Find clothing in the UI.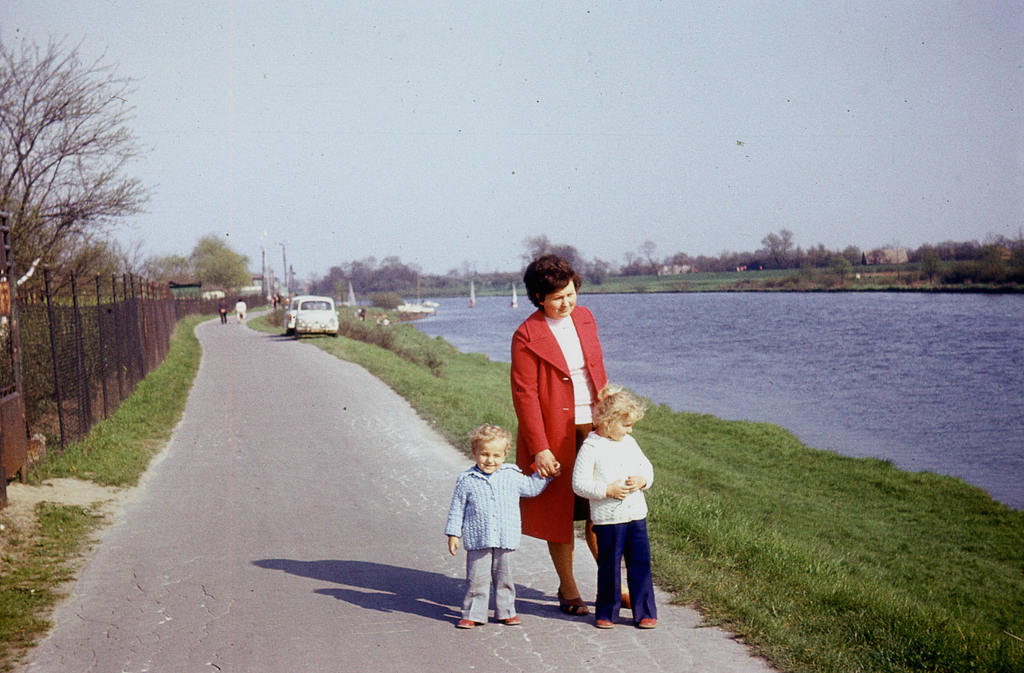
UI element at 508 306 608 545.
